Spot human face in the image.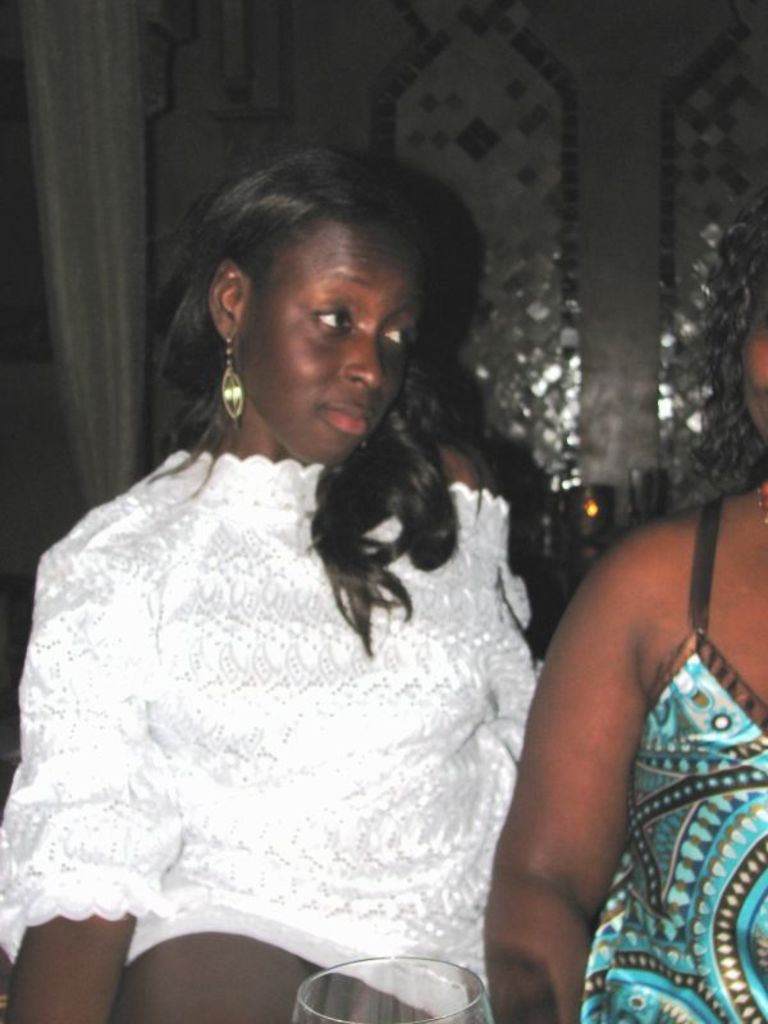
human face found at pyautogui.locateOnScreen(234, 204, 431, 472).
